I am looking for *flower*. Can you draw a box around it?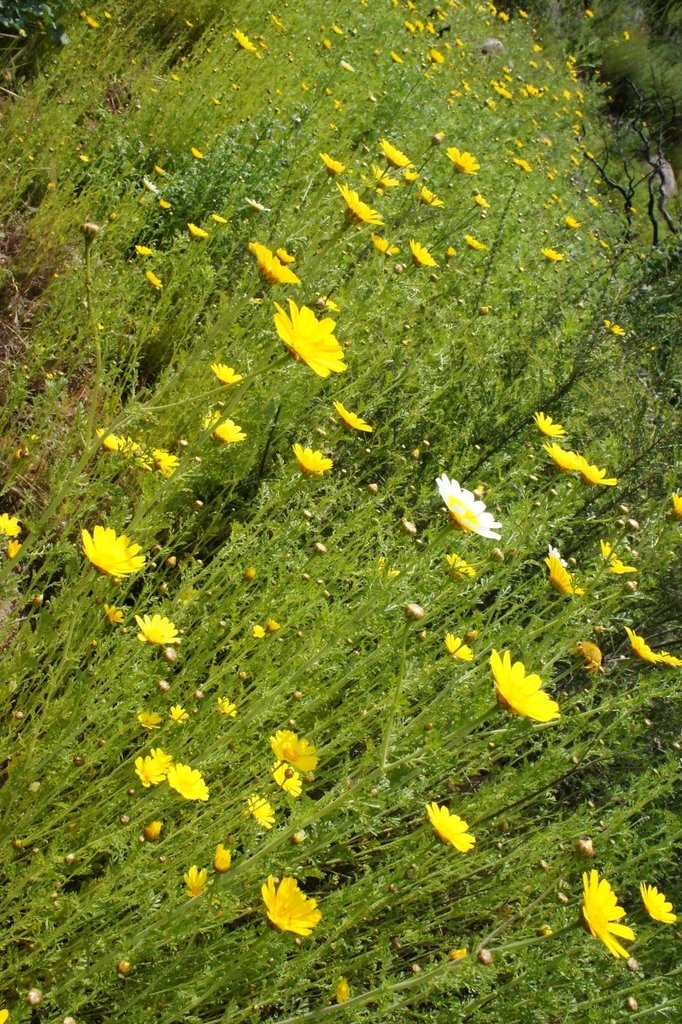
Sure, the bounding box is 184 143 211 164.
